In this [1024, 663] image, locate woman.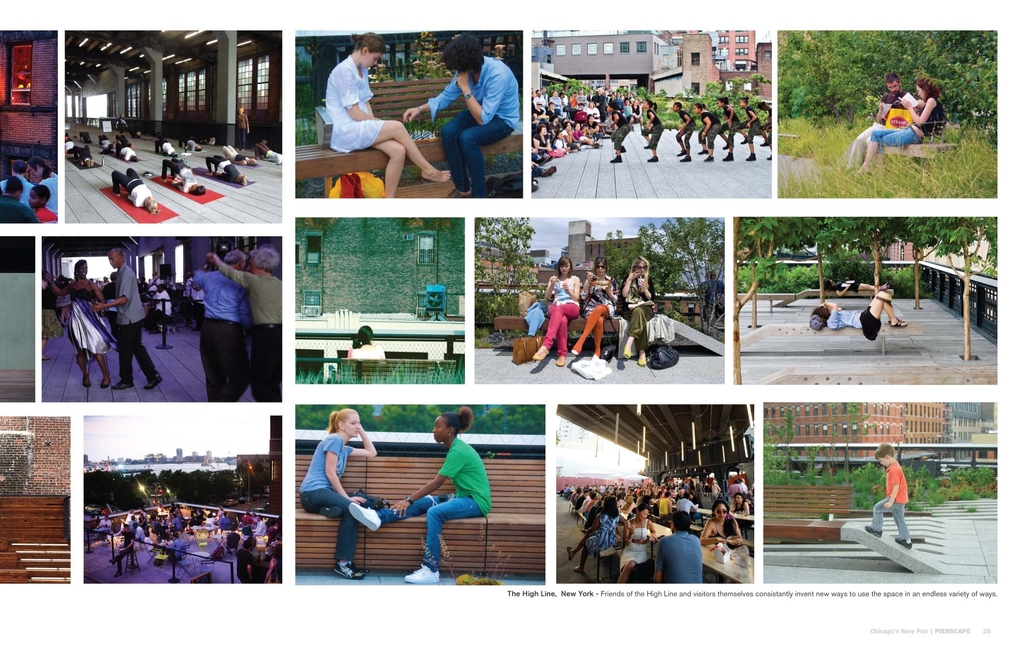
Bounding box: <box>591,87,609,108</box>.
